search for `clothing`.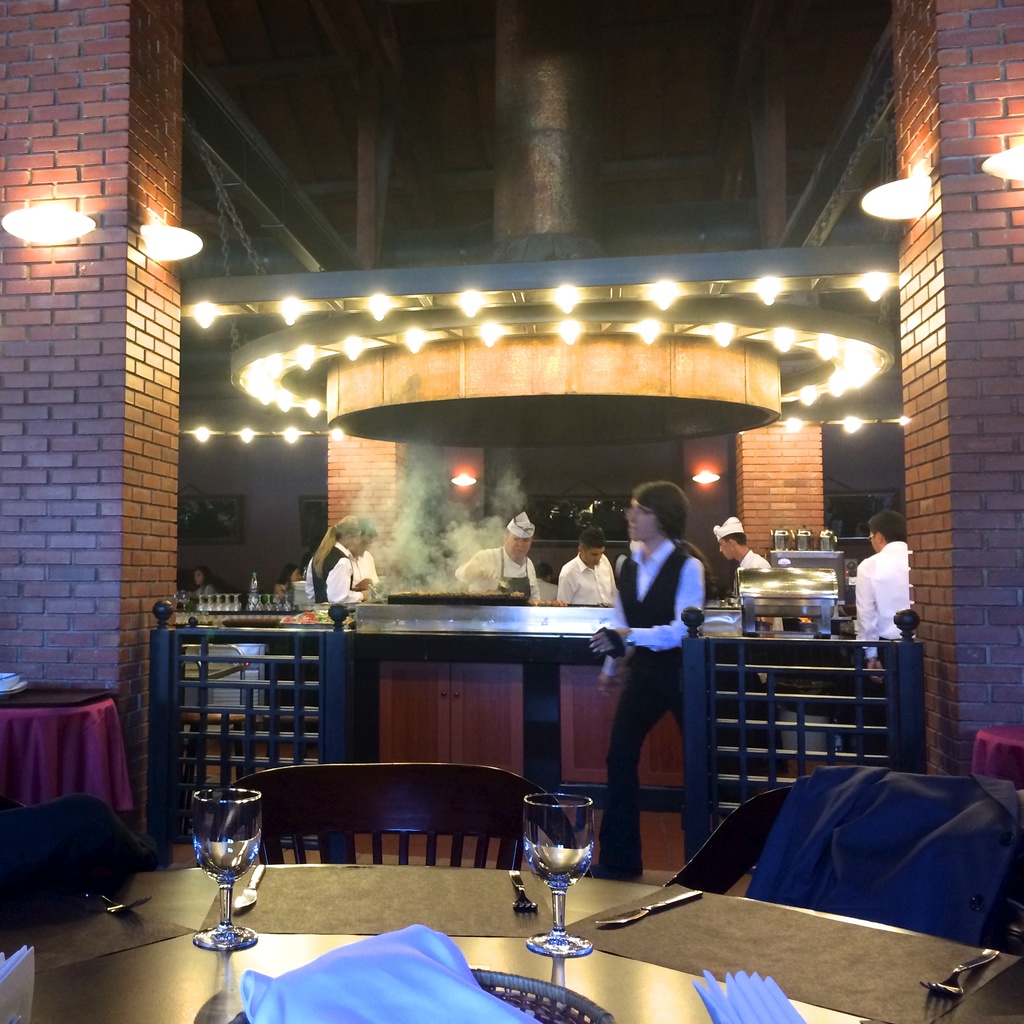
Found at x1=348, y1=543, x2=388, y2=579.
